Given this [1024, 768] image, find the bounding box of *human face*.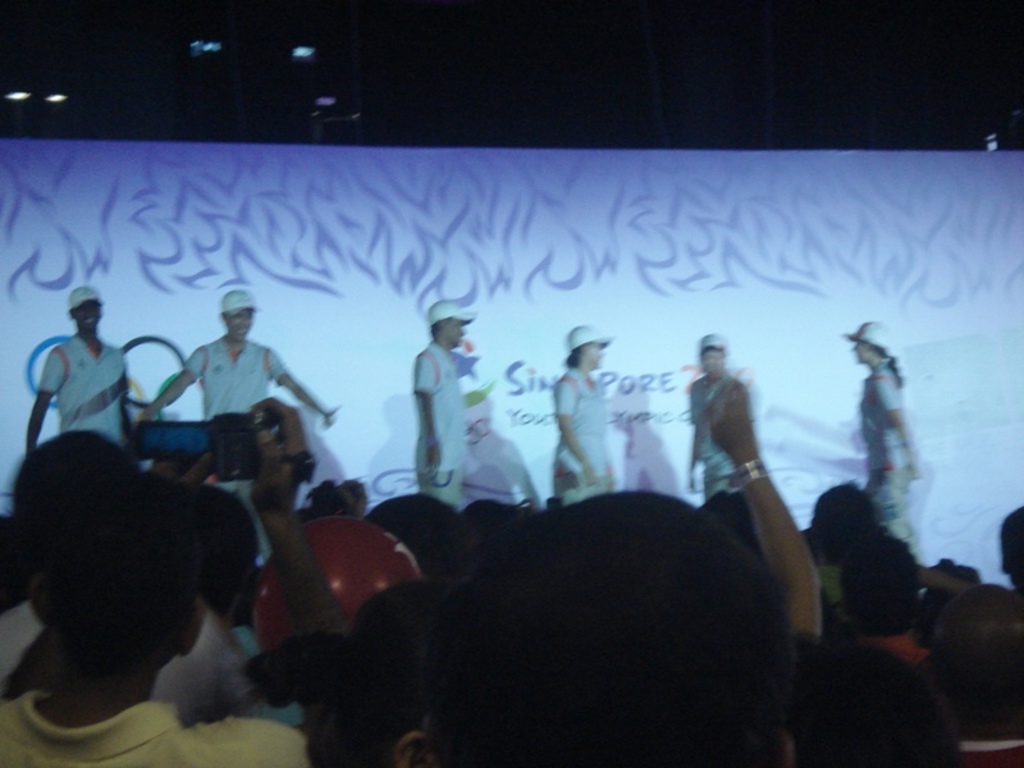
bbox(76, 301, 104, 334).
